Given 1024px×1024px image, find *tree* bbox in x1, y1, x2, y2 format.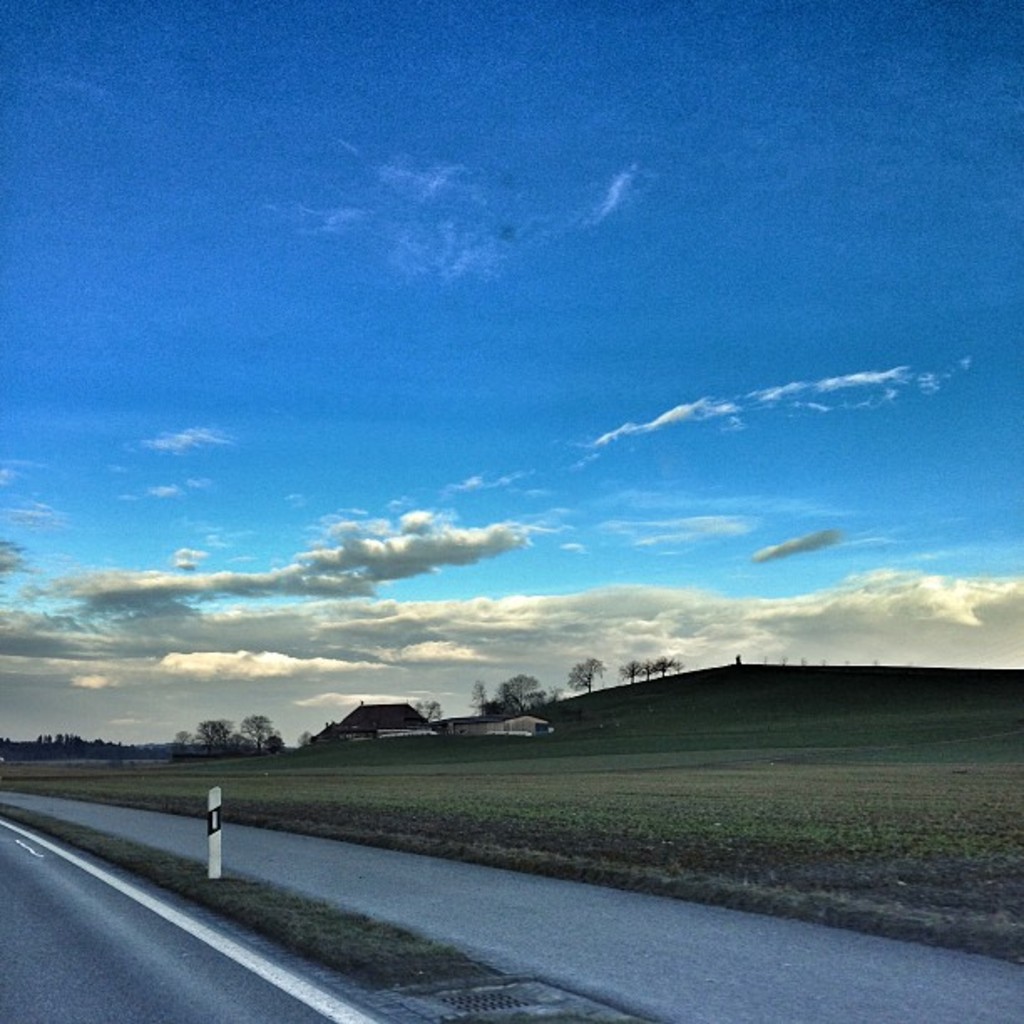
169, 726, 201, 755.
